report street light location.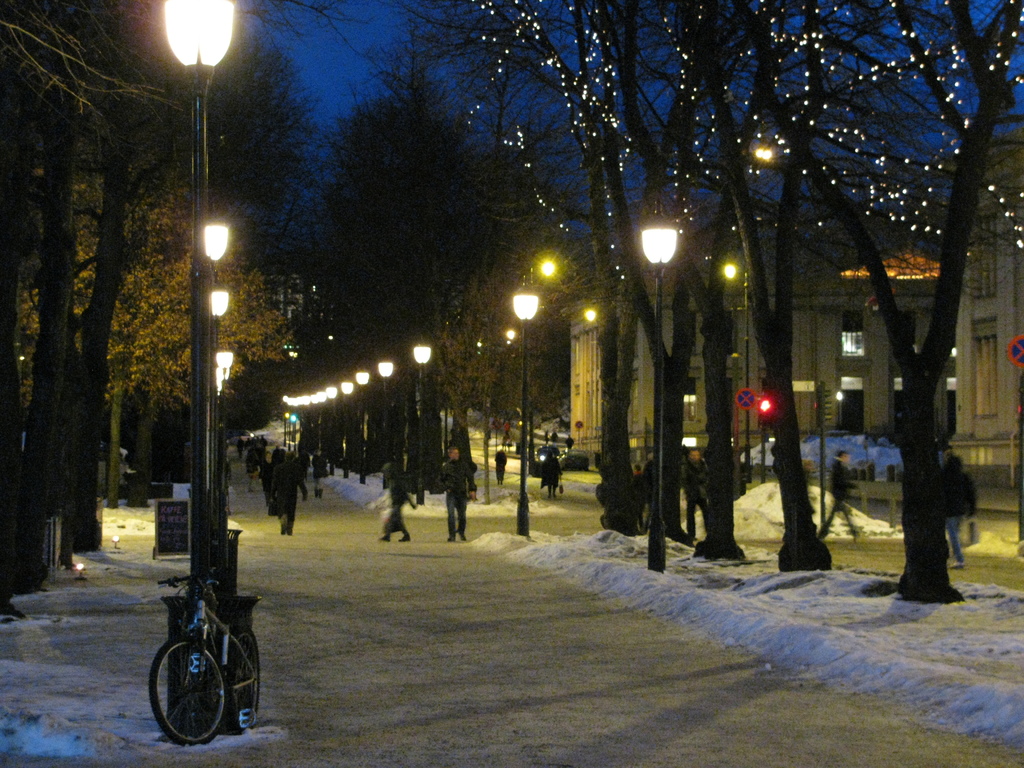
Report: BBox(354, 366, 370, 480).
